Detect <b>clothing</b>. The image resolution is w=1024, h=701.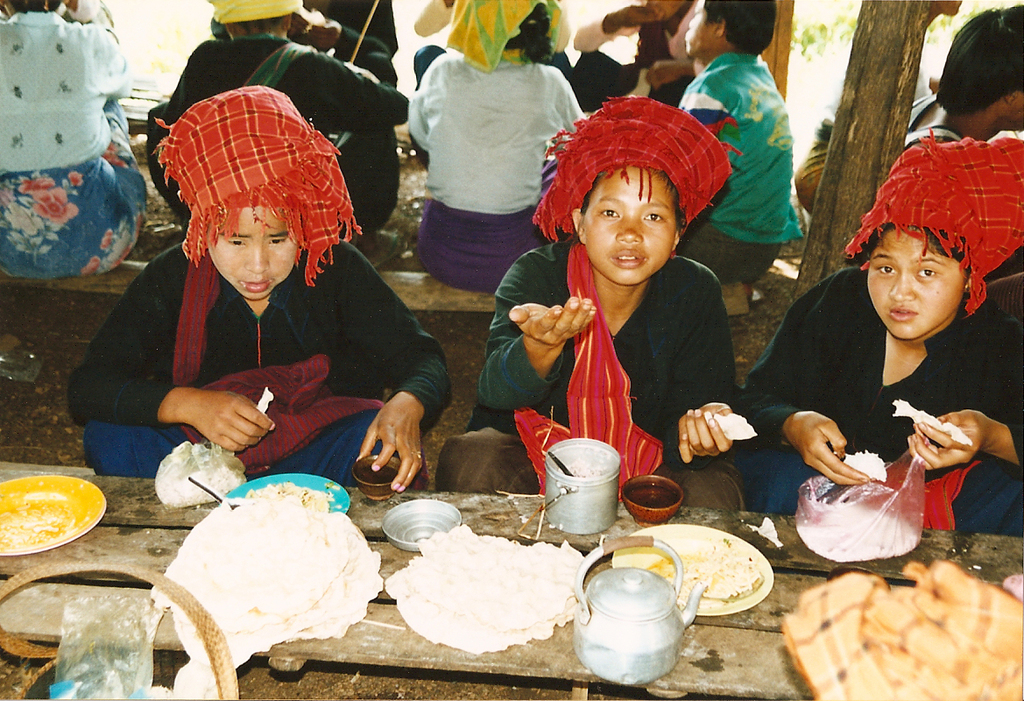
select_region(846, 128, 1023, 311).
